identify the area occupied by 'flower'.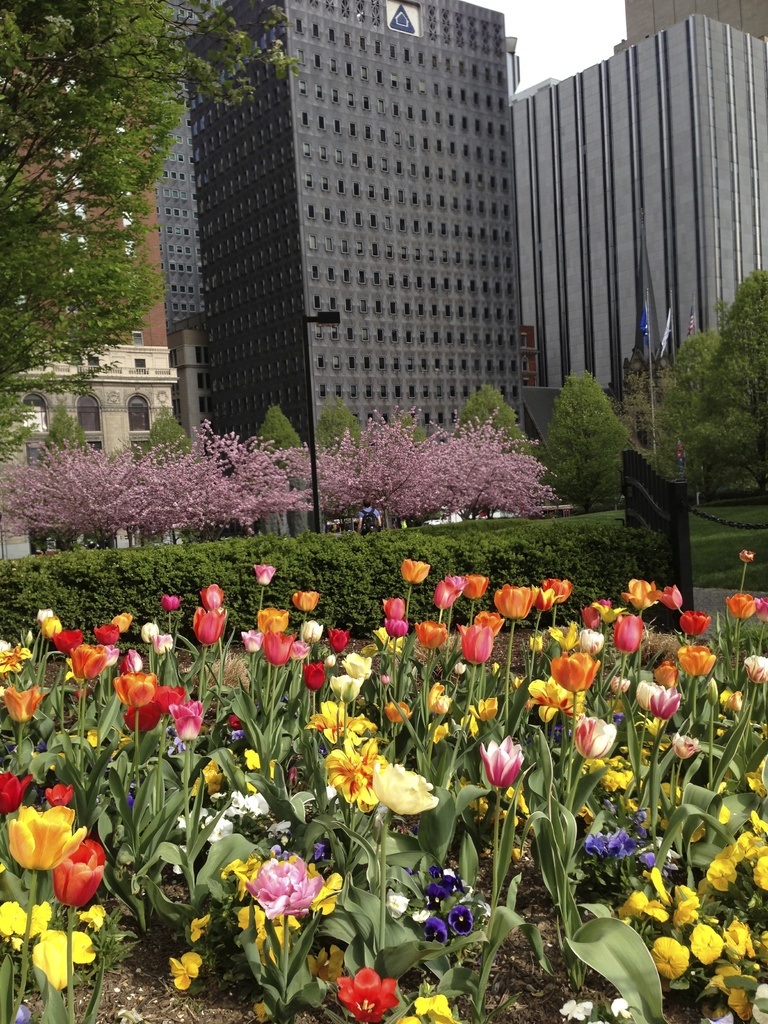
Area: crop(746, 758, 767, 796).
